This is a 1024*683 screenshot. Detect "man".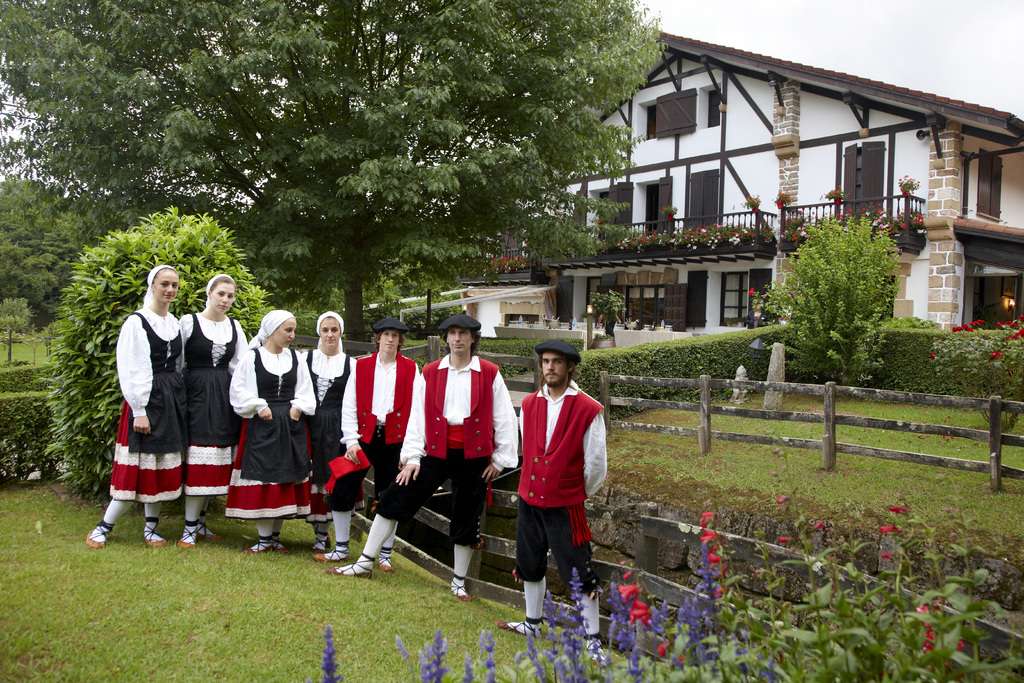
bbox(503, 344, 614, 618).
